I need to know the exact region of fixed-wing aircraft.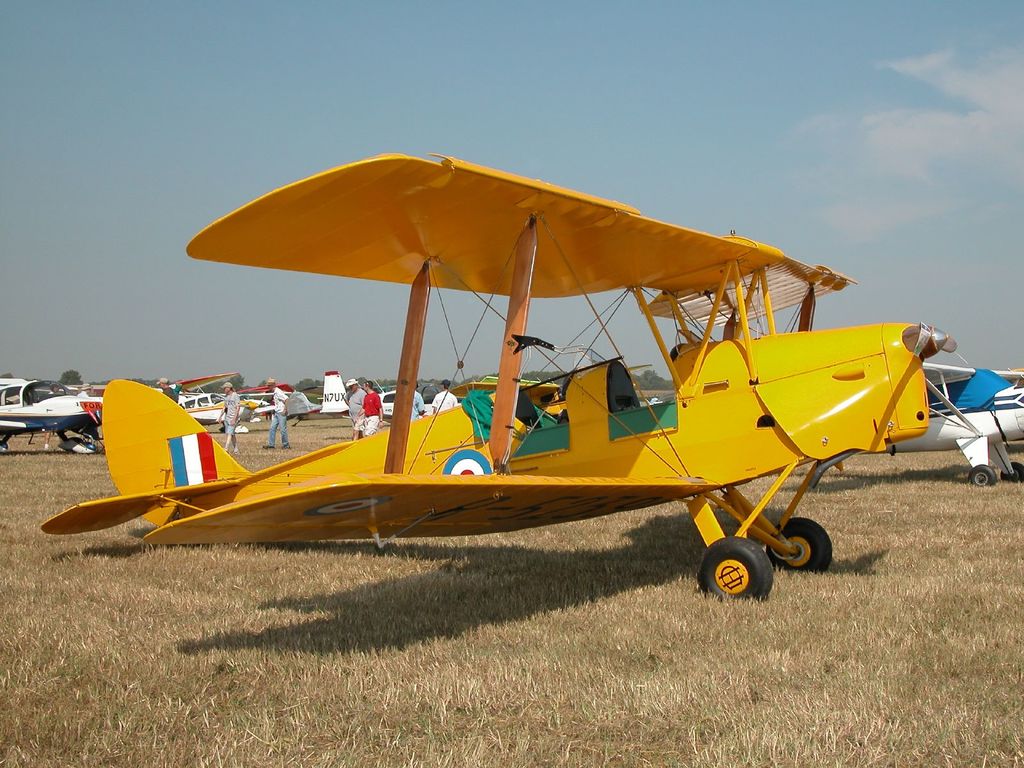
Region: <bbox>879, 356, 1023, 488</bbox>.
